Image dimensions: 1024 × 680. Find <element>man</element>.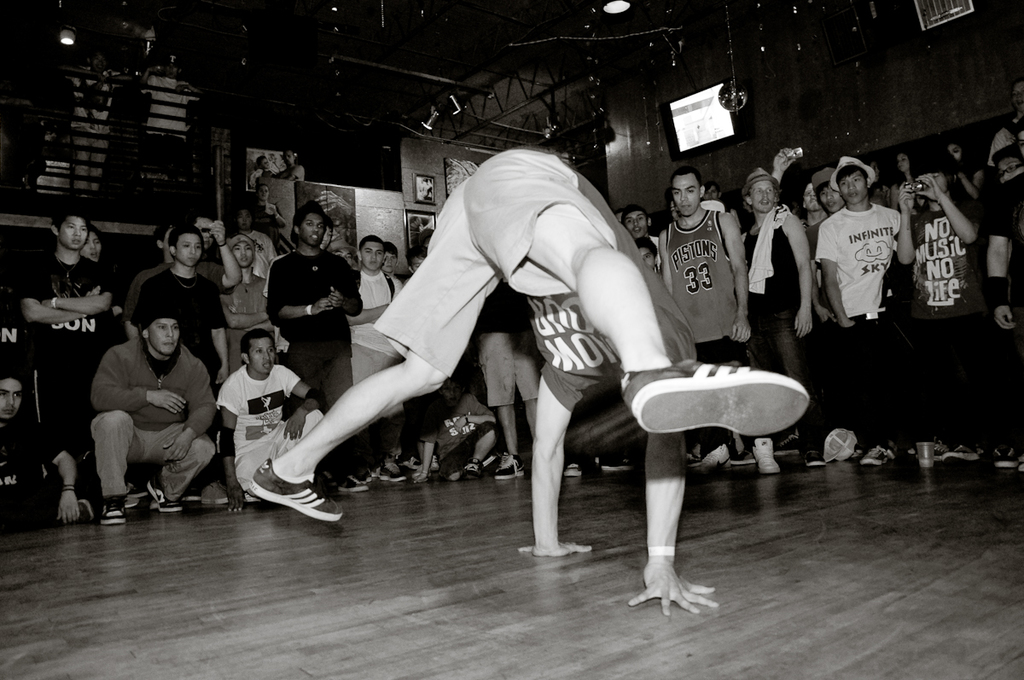
l=656, t=171, r=769, b=479.
